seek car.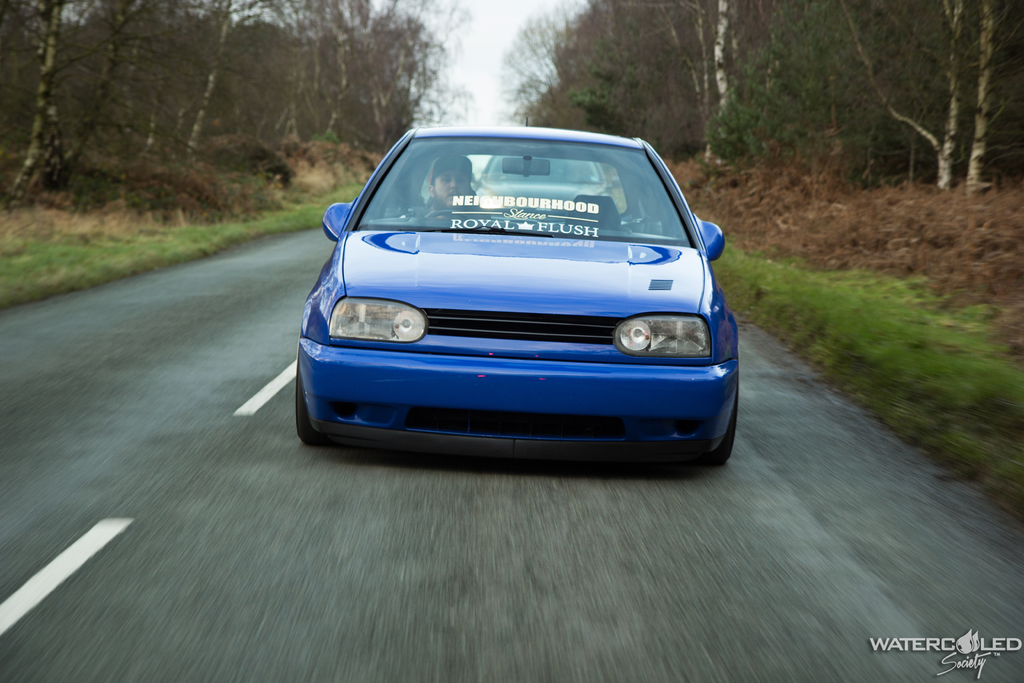
bbox=(294, 120, 746, 477).
